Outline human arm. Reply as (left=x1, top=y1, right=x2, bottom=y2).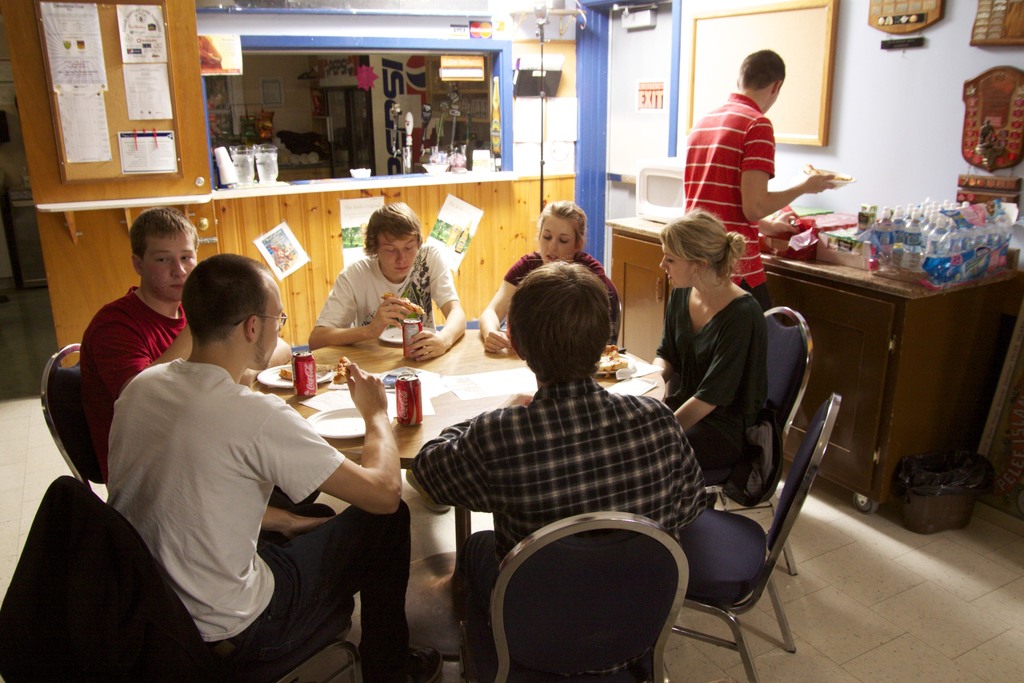
(left=261, top=500, right=333, bottom=534).
